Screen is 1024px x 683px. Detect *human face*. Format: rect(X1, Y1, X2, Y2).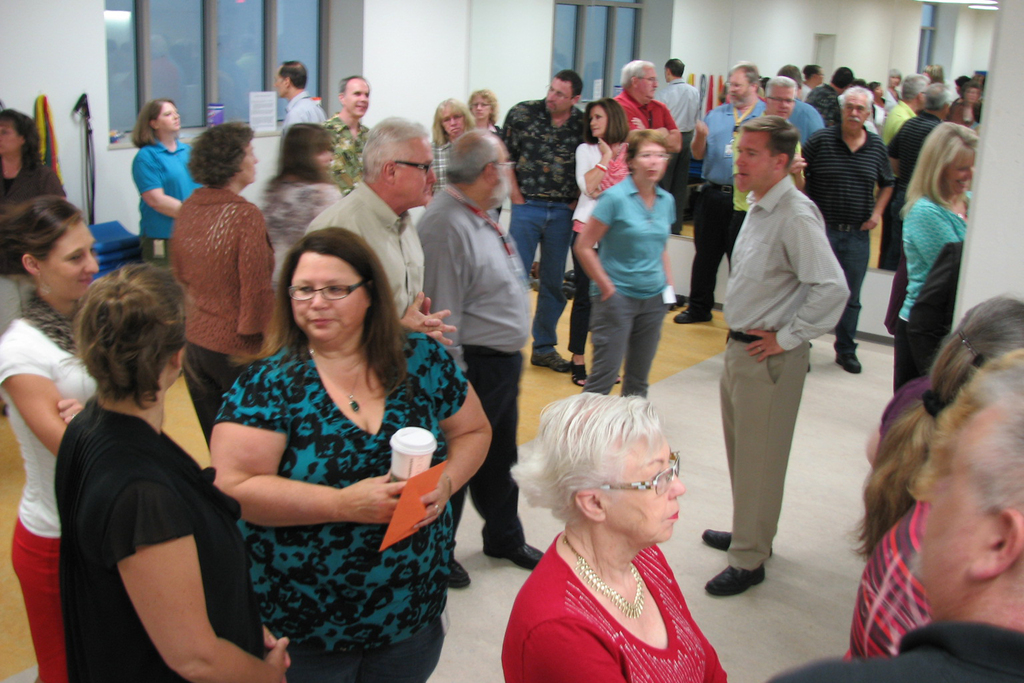
rect(442, 108, 465, 138).
